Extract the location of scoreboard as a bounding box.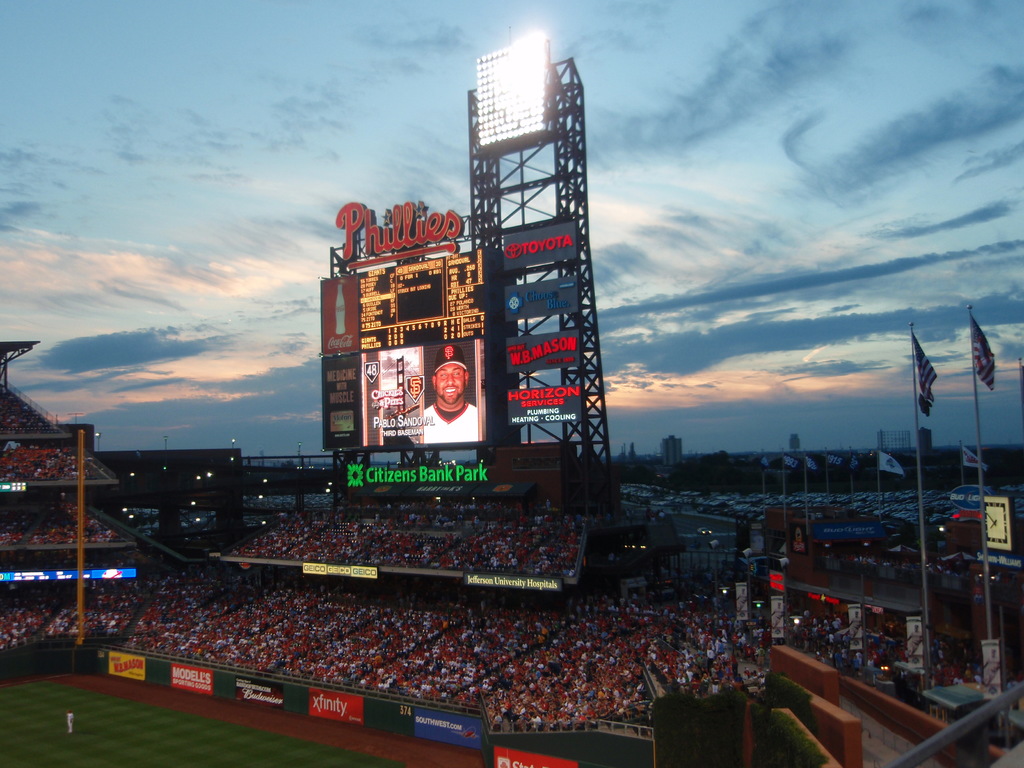
(353, 253, 486, 340).
